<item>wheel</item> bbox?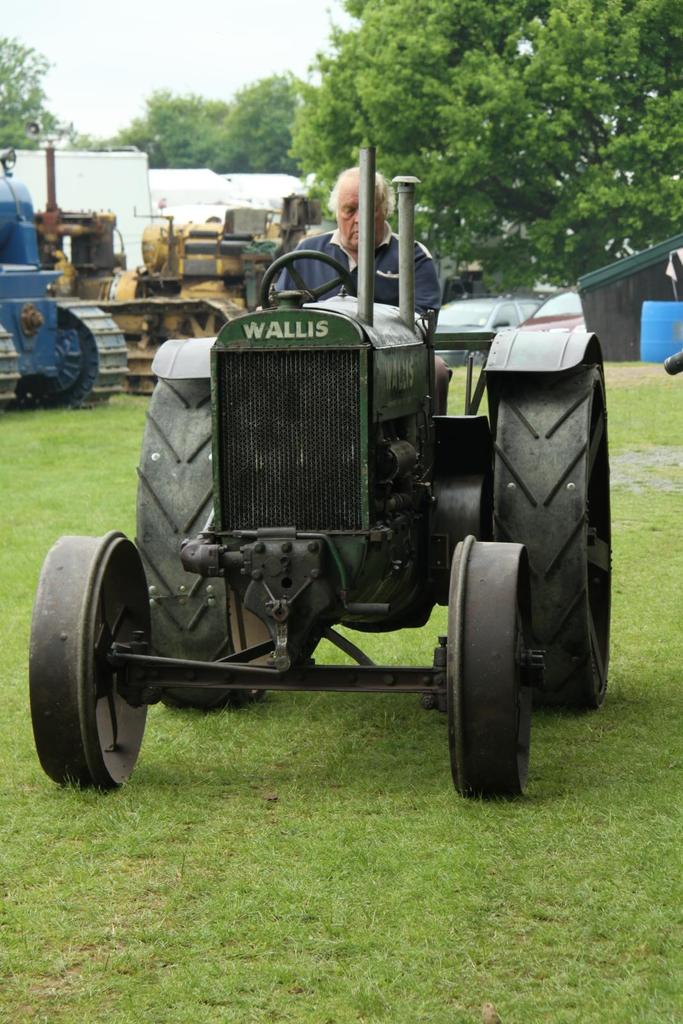
Rect(442, 525, 537, 798)
